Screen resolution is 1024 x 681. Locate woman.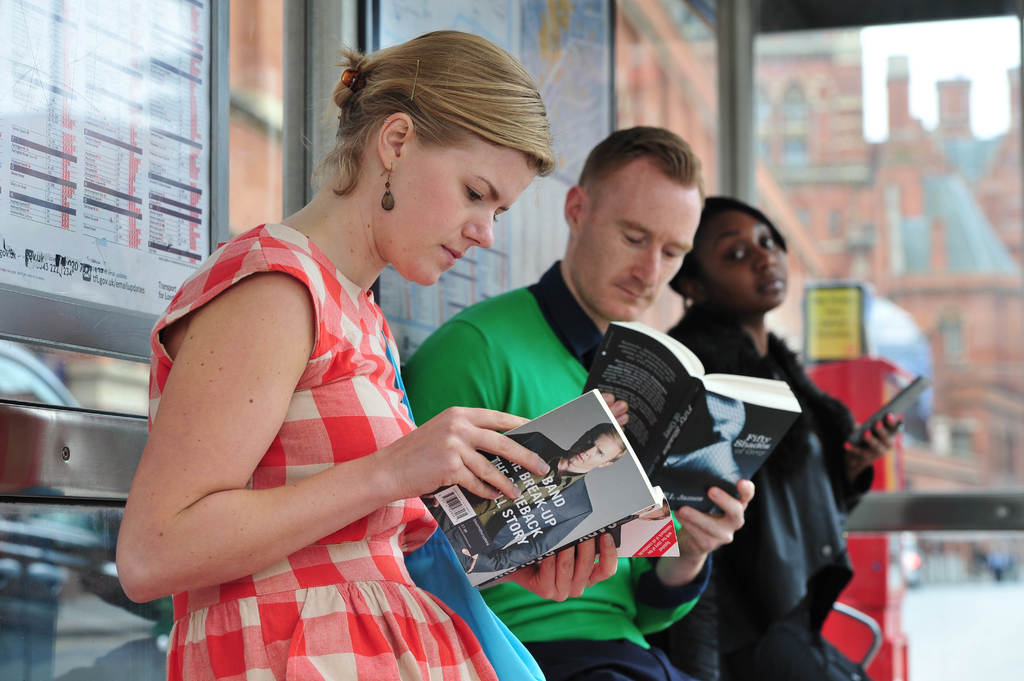
region(116, 26, 620, 680).
